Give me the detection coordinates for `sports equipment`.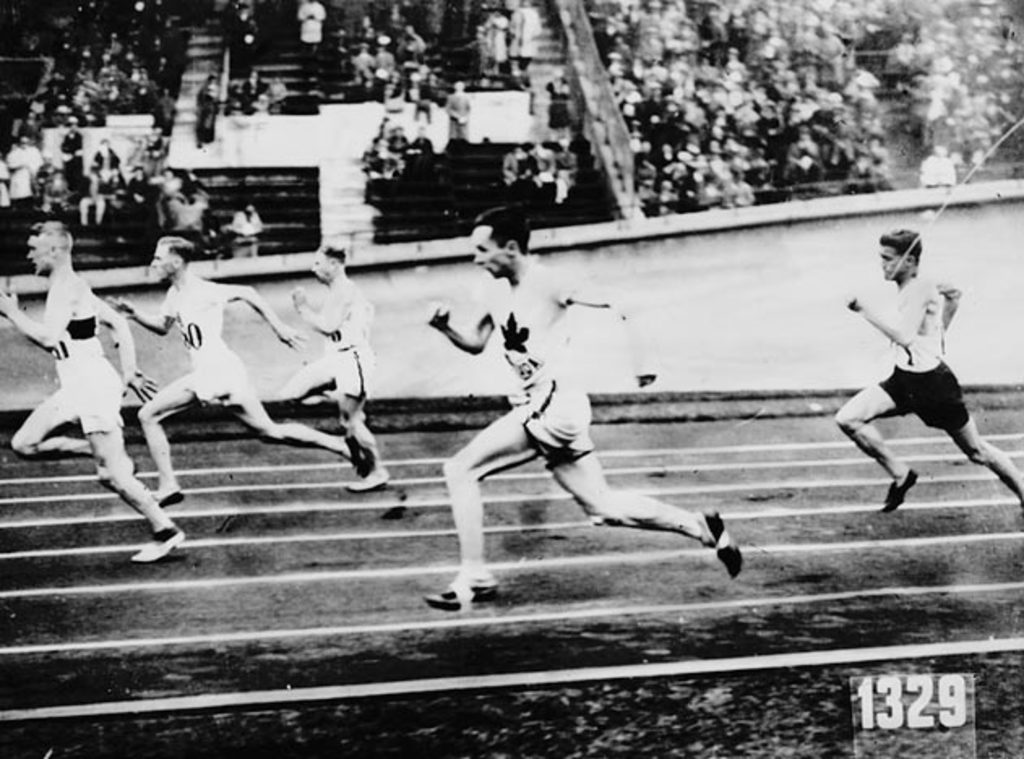
x1=424 y1=572 x2=500 y2=611.
